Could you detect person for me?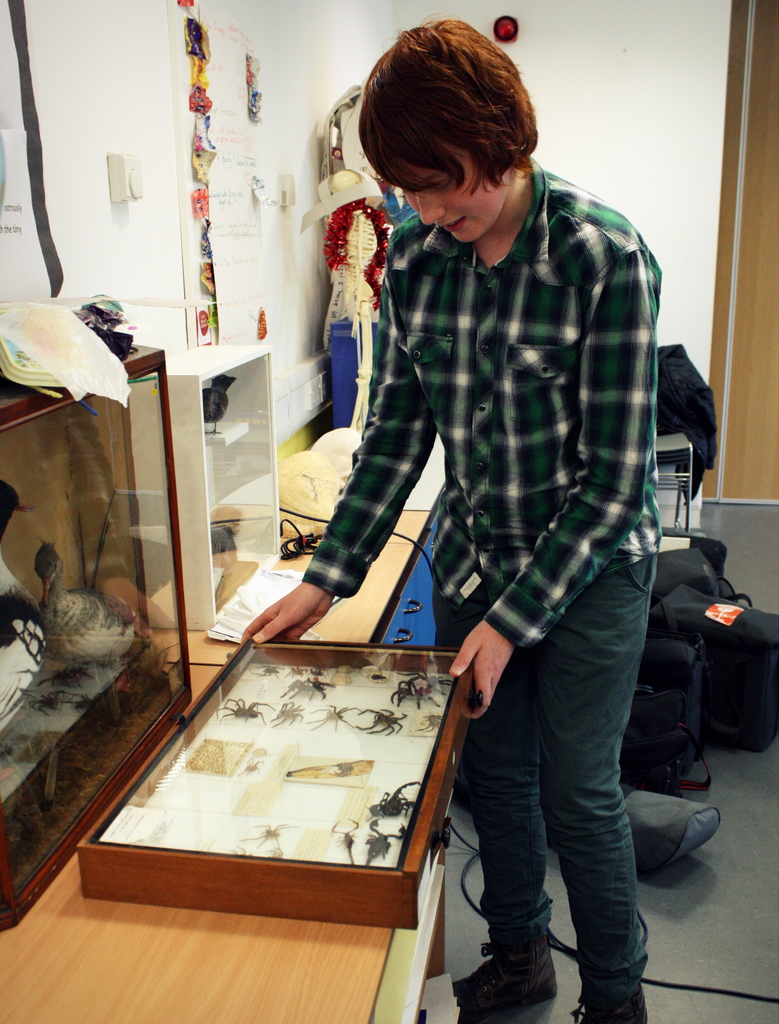
Detection result: 234,15,668,1023.
